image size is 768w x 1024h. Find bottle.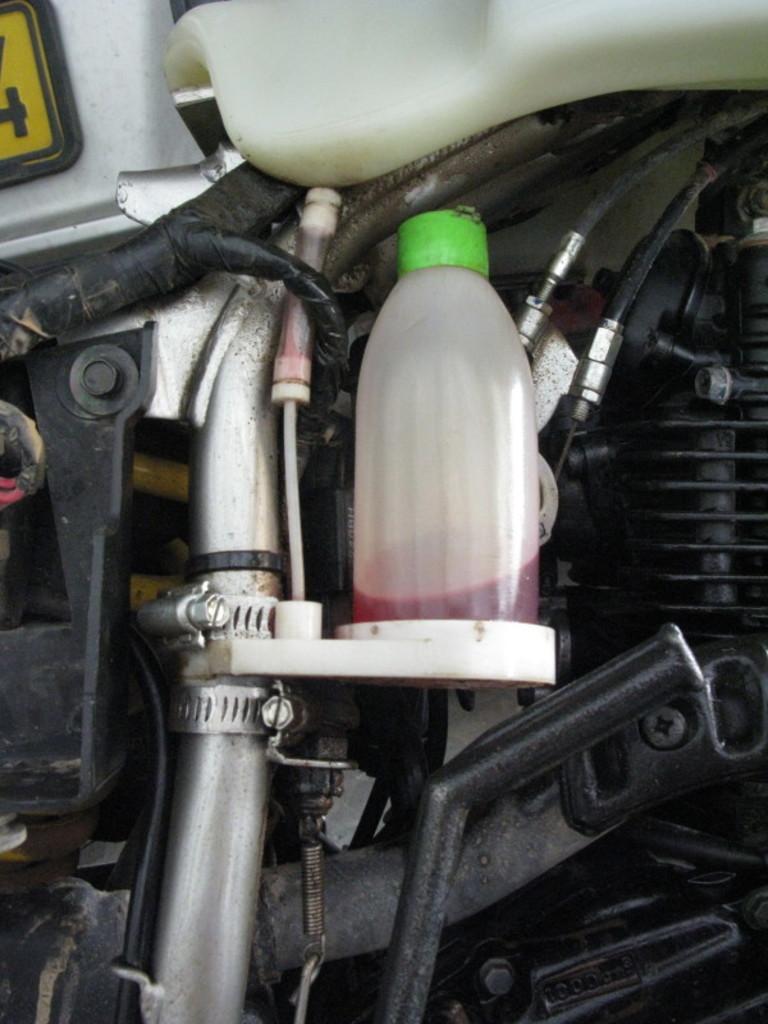
bbox=(347, 200, 536, 634).
